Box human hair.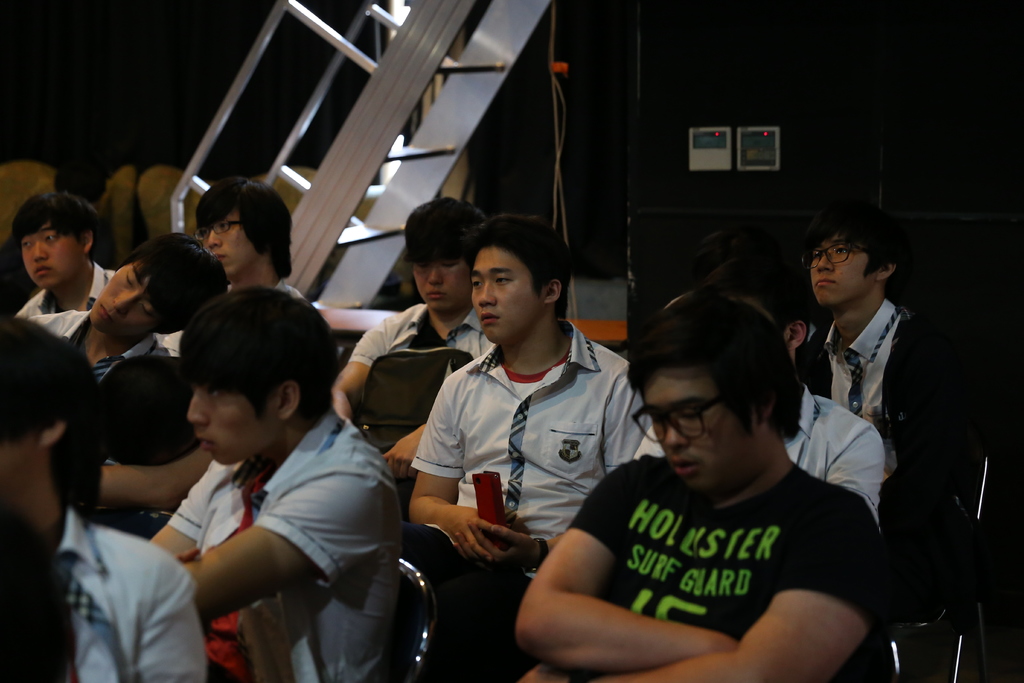
BBox(804, 210, 901, 276).
